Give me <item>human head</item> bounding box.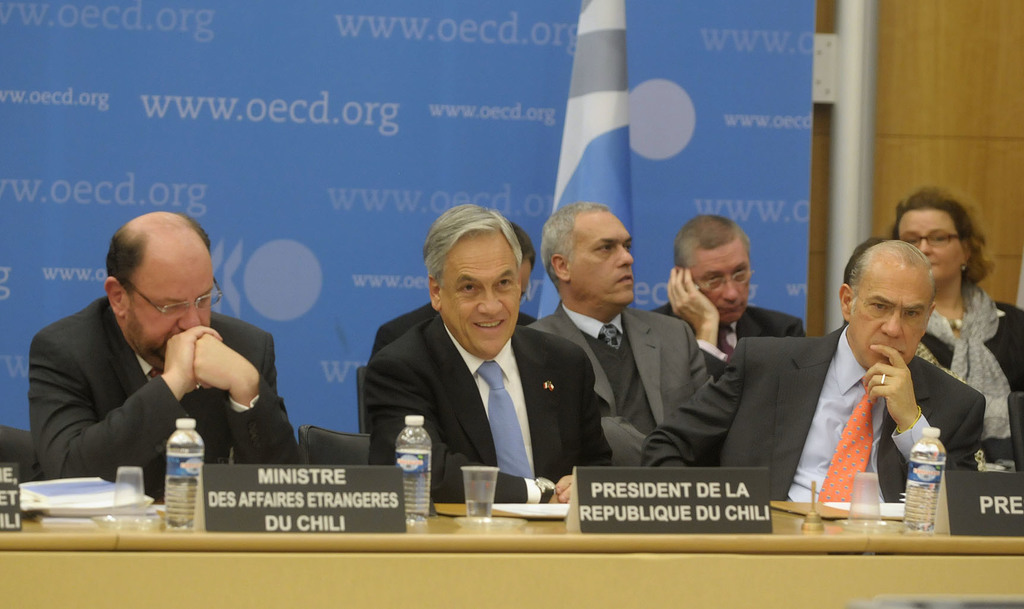
{"x1": 894, "y1": 188, "x2": 970, "y2": 284}.
